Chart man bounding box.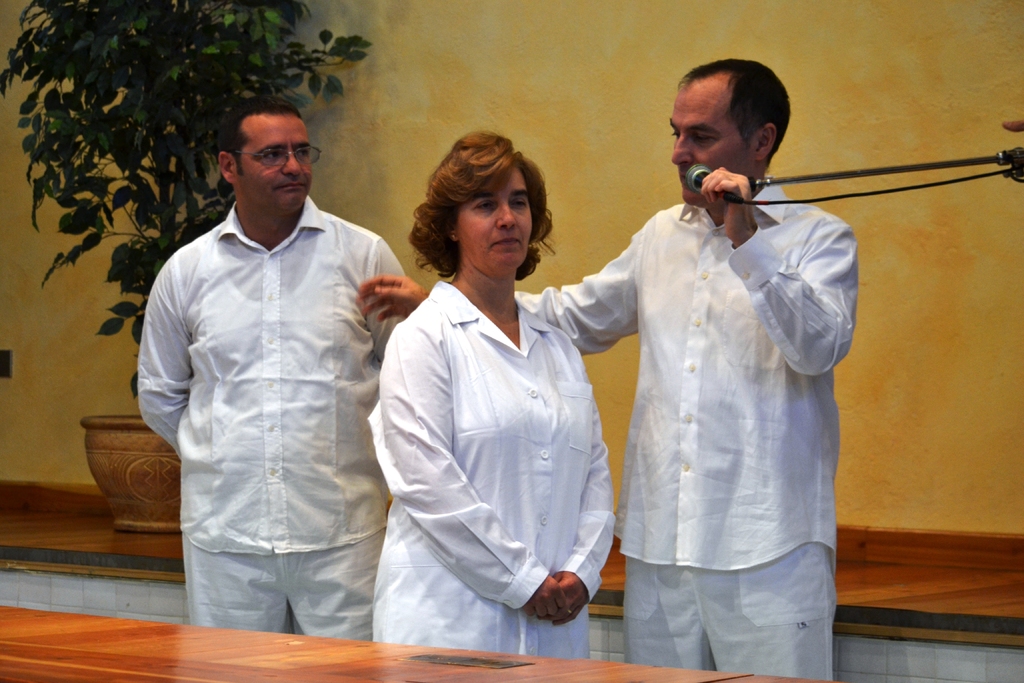
Charted: bbox=[351, 56, 861, 682].
